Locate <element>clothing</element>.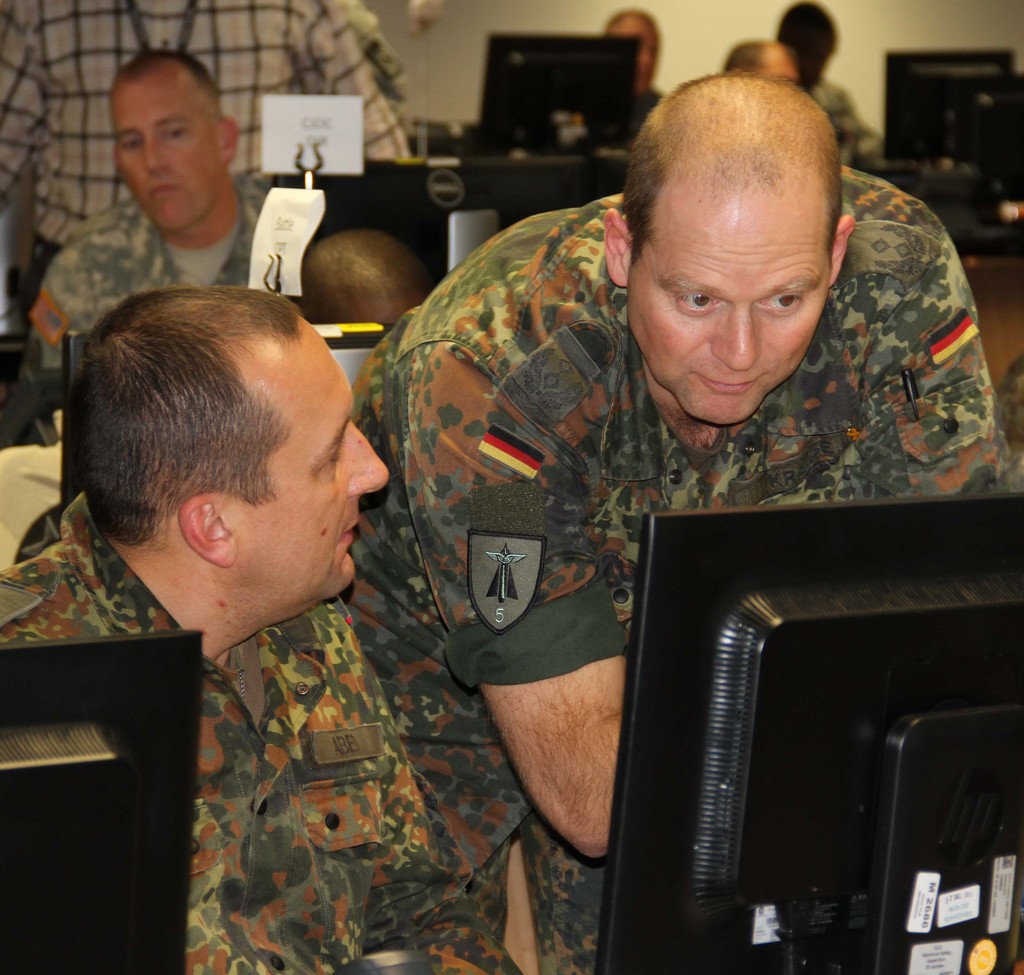
Bounding box: [x1=0, y1=493, x2=522, y2=974].
